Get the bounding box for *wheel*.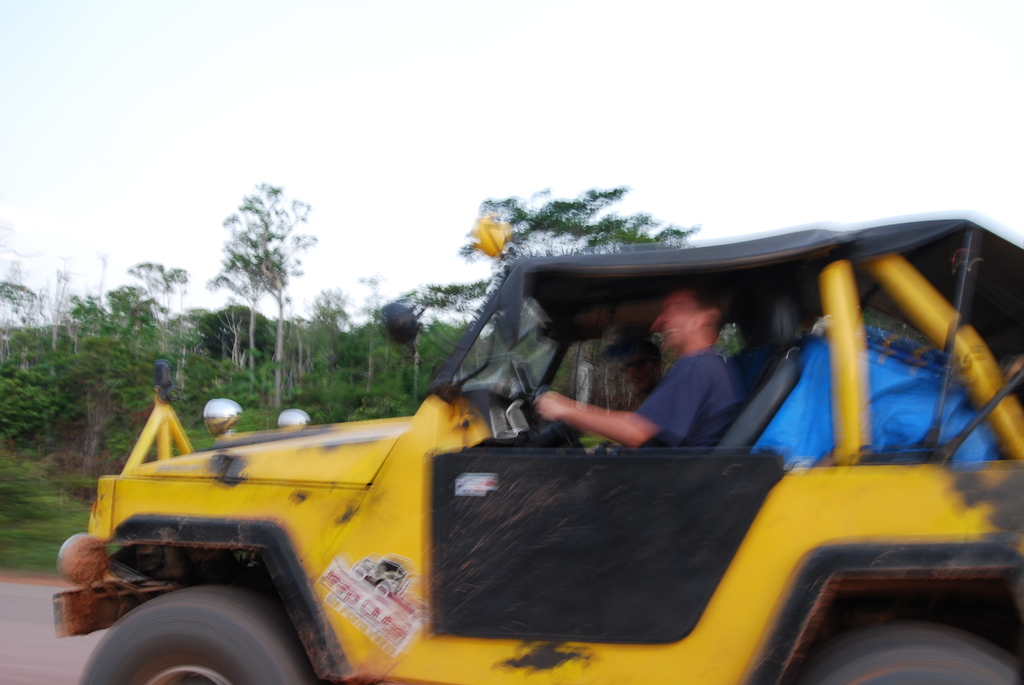
76, 585, 316, 684.
